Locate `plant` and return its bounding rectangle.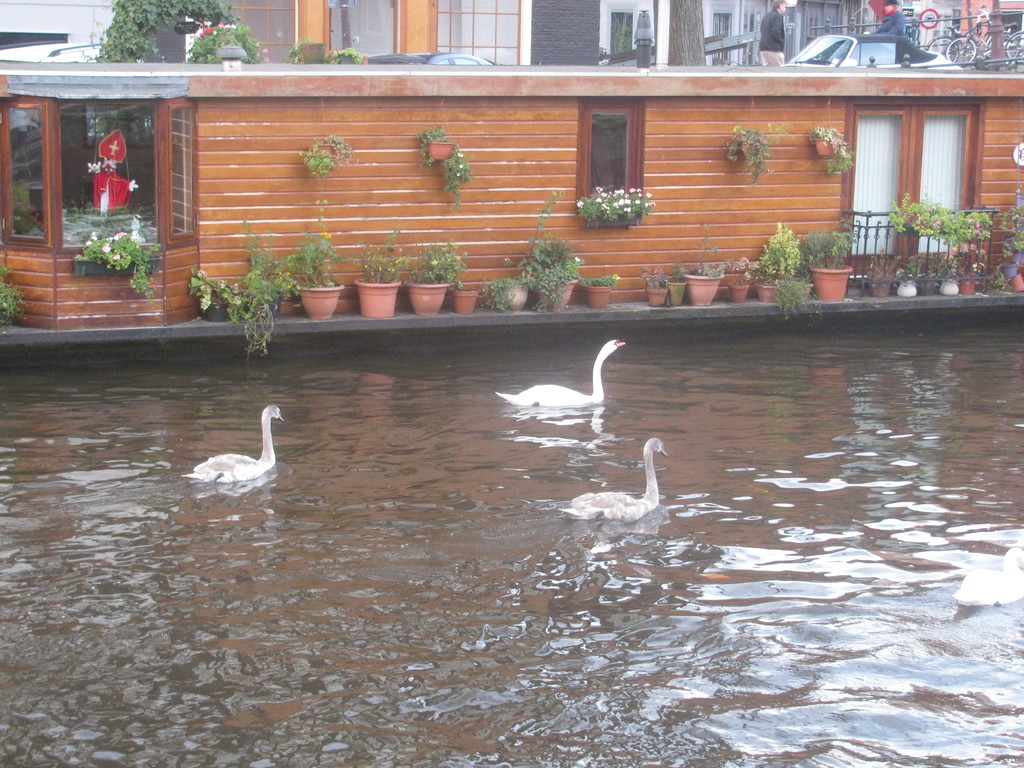
(181,260,252,333).
